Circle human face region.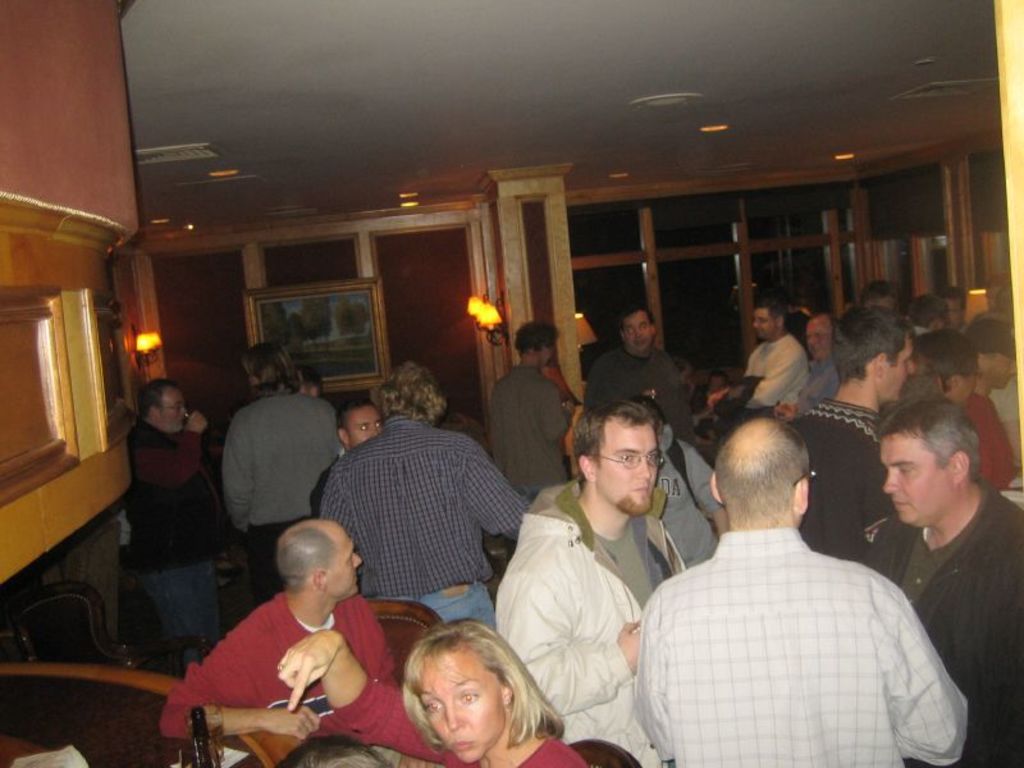
Region: {"left": 416, "top": 654, "right": 504, "bottom": 763}.
